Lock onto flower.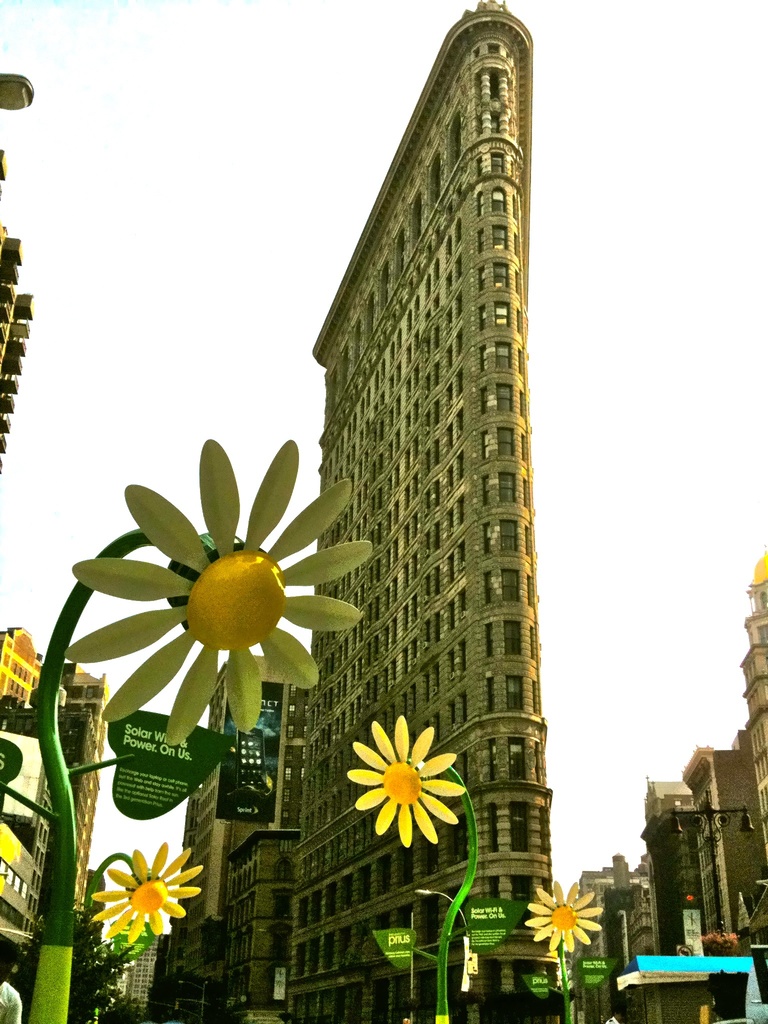
Locked: bbox=(86, 839, 206, 951).
